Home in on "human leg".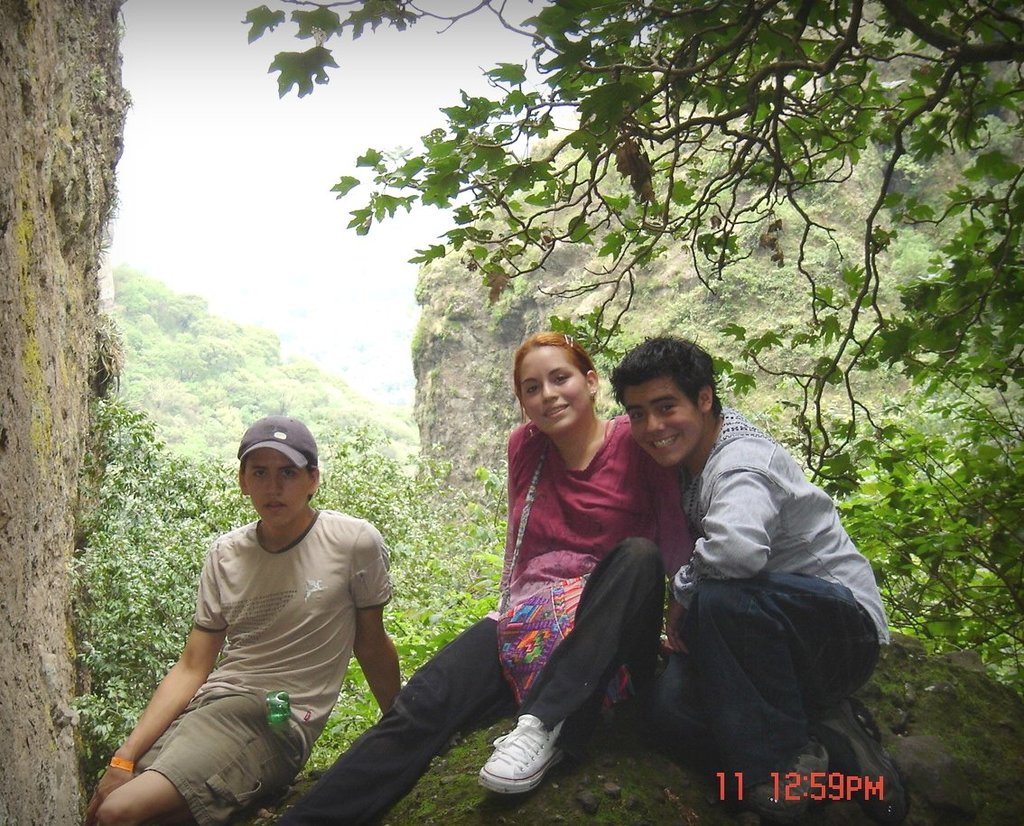
Homed in at BBox(638, 649, 917, 825).
